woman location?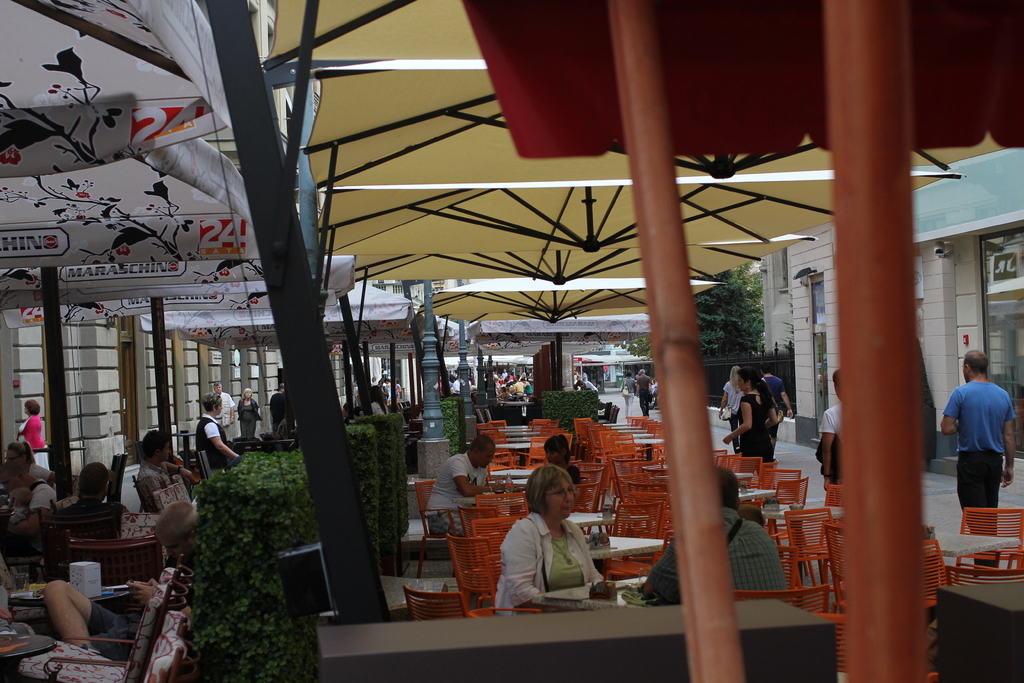
region(717, 370, 746, 456)
